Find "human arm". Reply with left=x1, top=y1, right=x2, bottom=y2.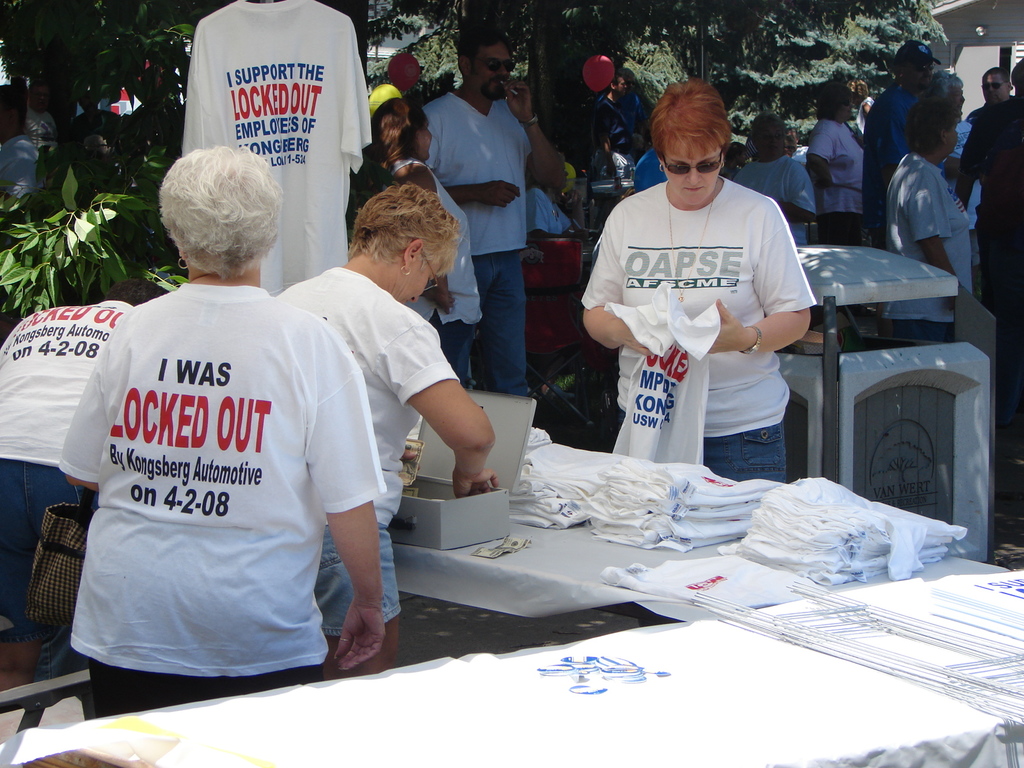
left=558, top=213, right=662, bottom=367.
